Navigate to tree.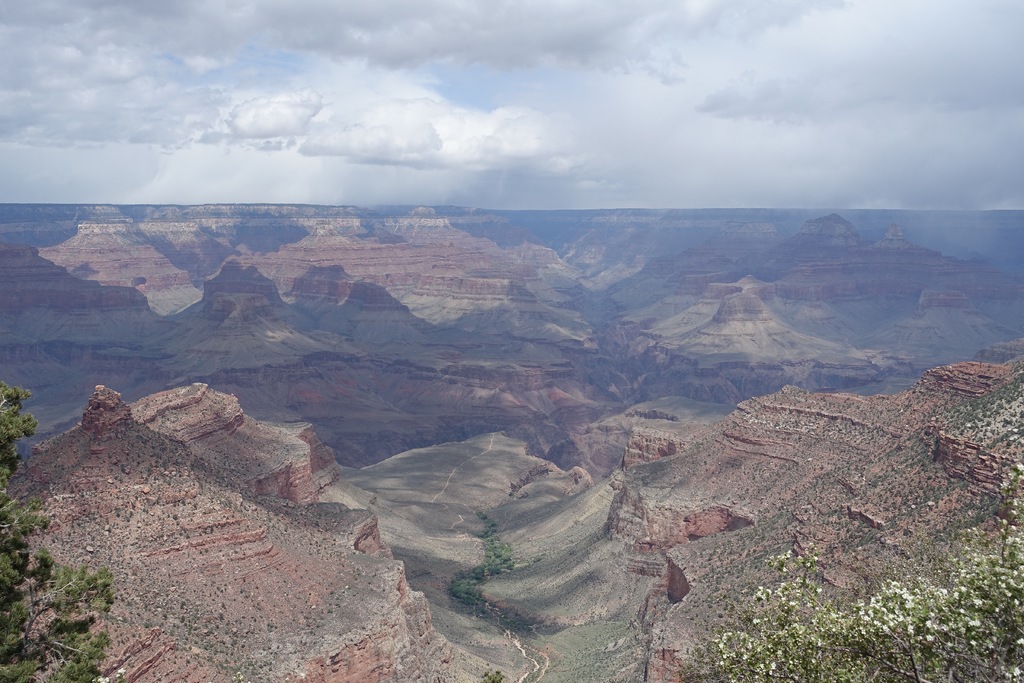
Navigation target: x1=0, y1=372, x2=120, y2=678.
